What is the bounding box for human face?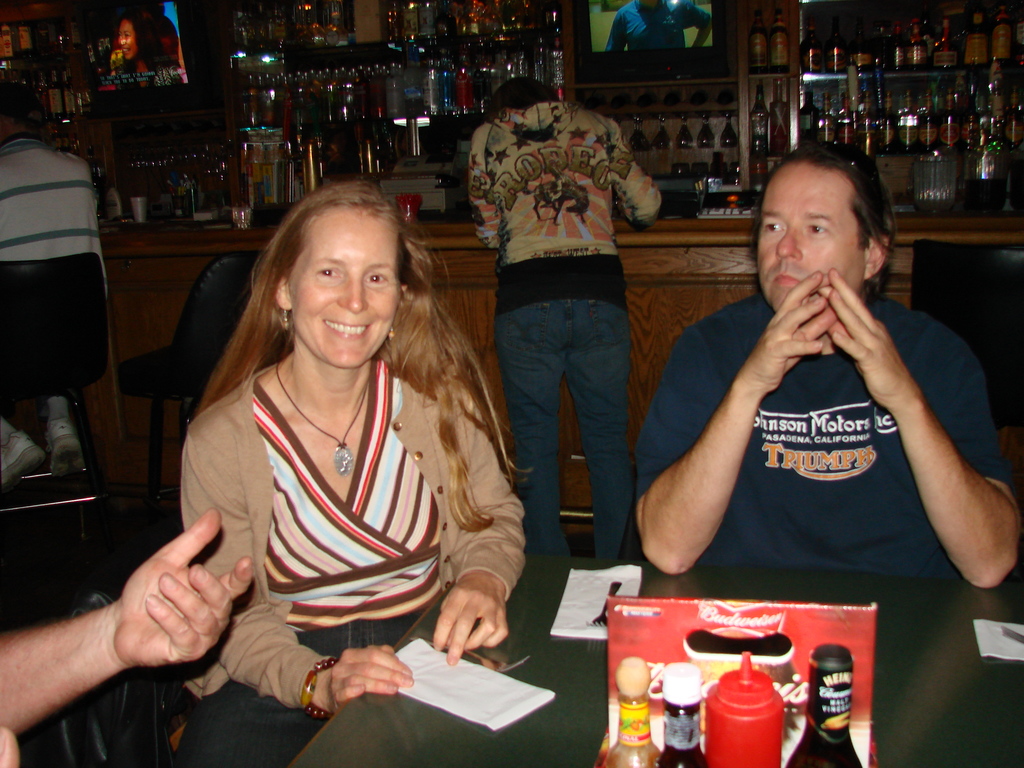
[x1=285, y1=204, x2=397, y2=369].
